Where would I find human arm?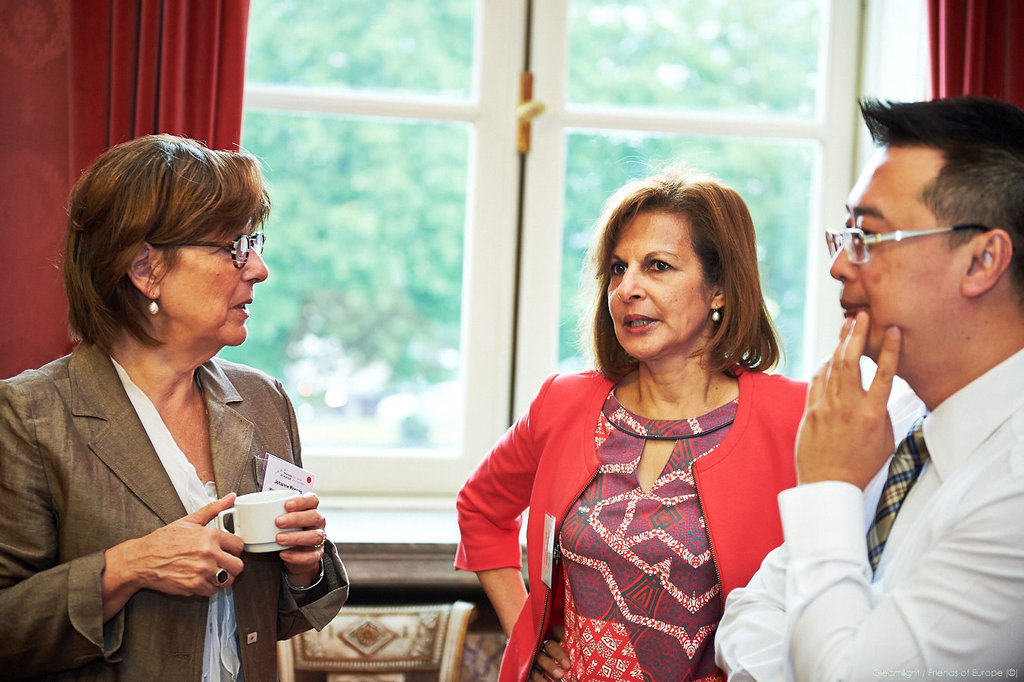
At 0:377:246:661.
